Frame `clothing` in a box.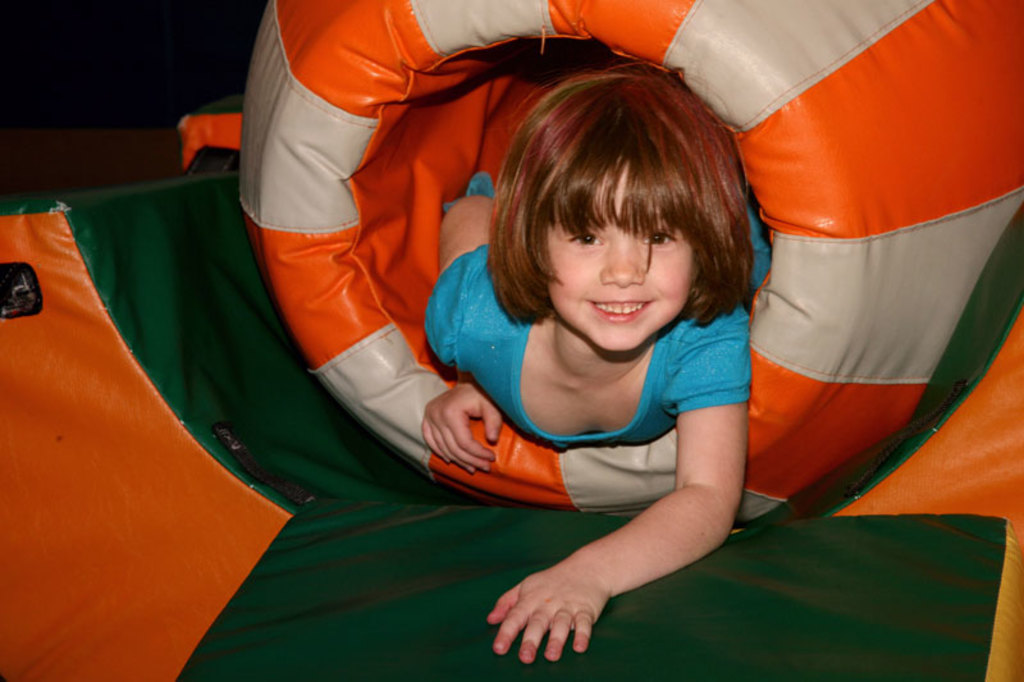
crop(424, 166, 778, 458).
